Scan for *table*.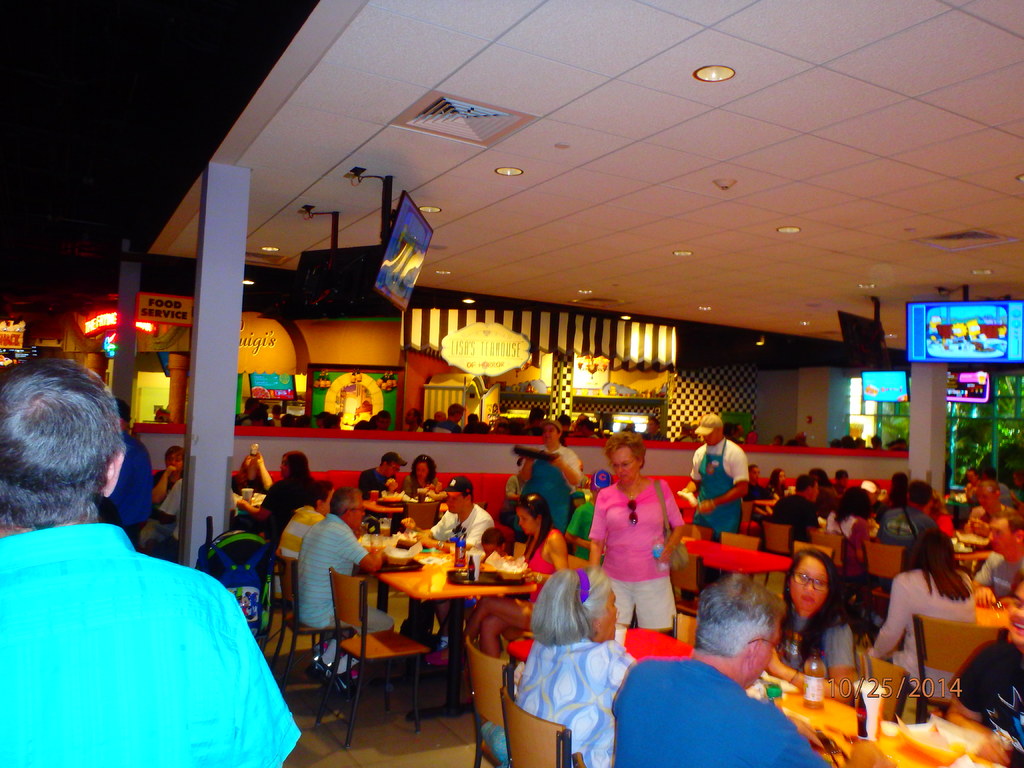
Scan result: <region>348, 546, 551, 713</region>.
